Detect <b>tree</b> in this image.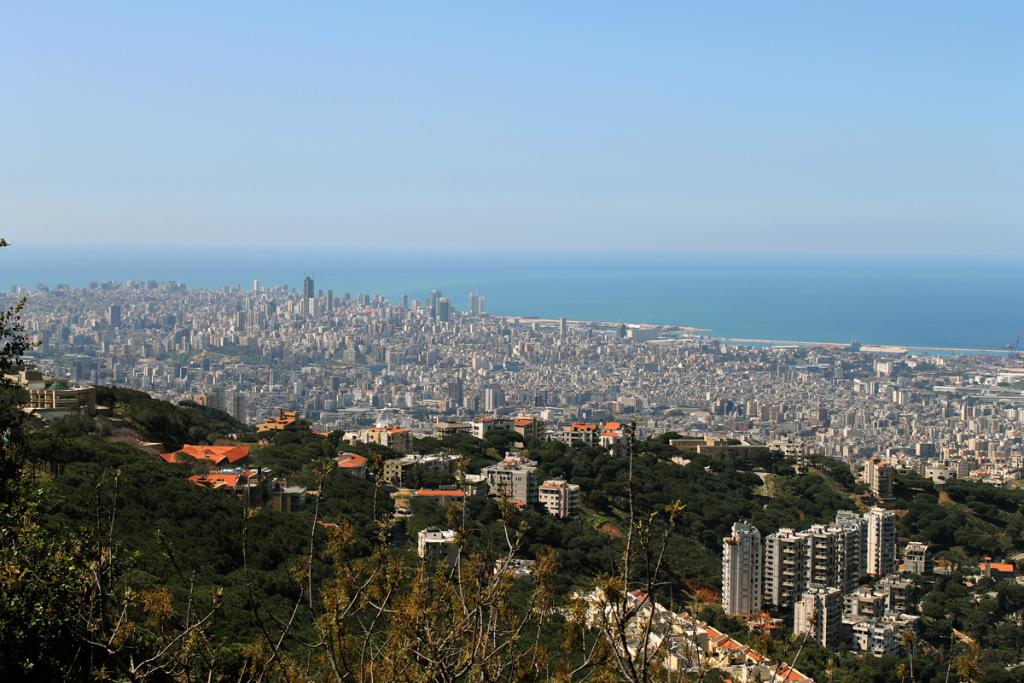
Detection: rect(241, 423, 326, 493).
